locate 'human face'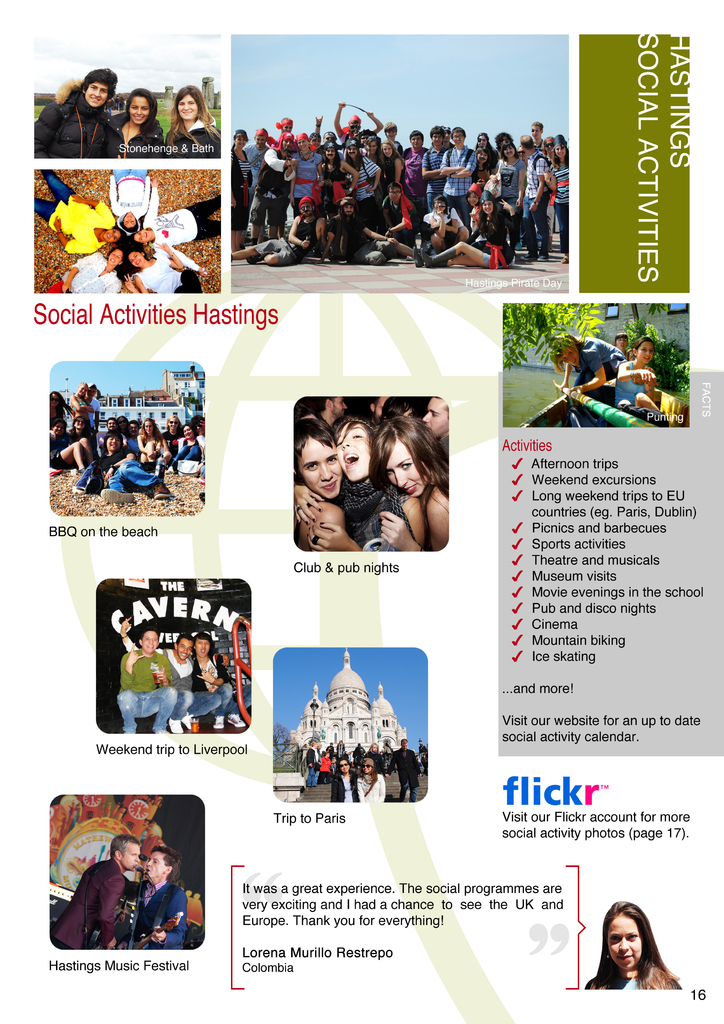
[127, 424, 140, 436]
